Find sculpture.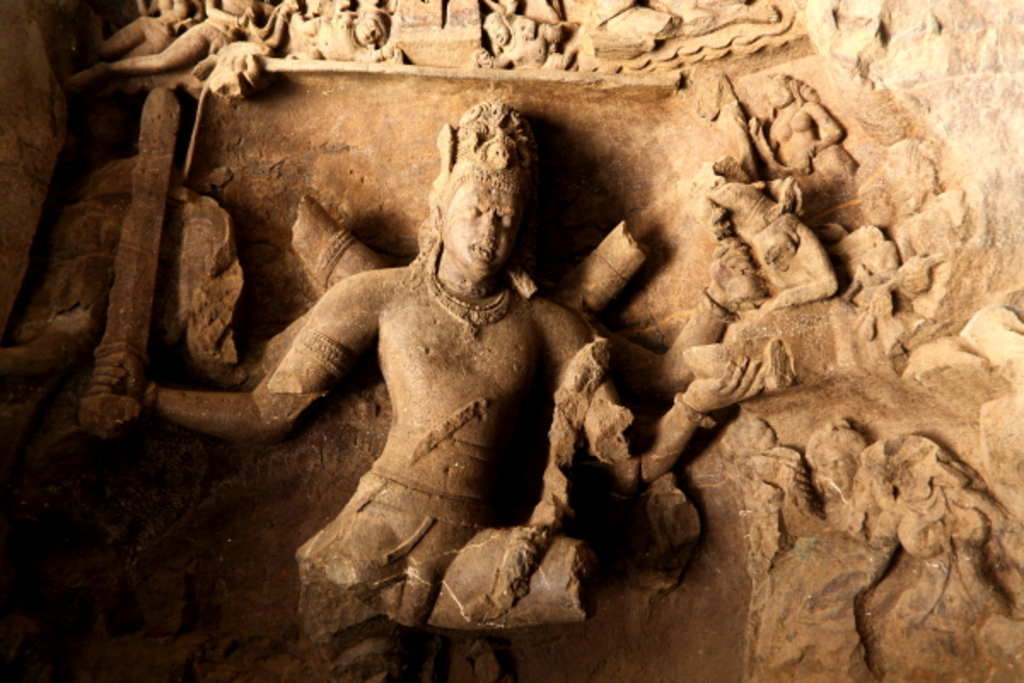
crop(77, 79, 911, 640).
